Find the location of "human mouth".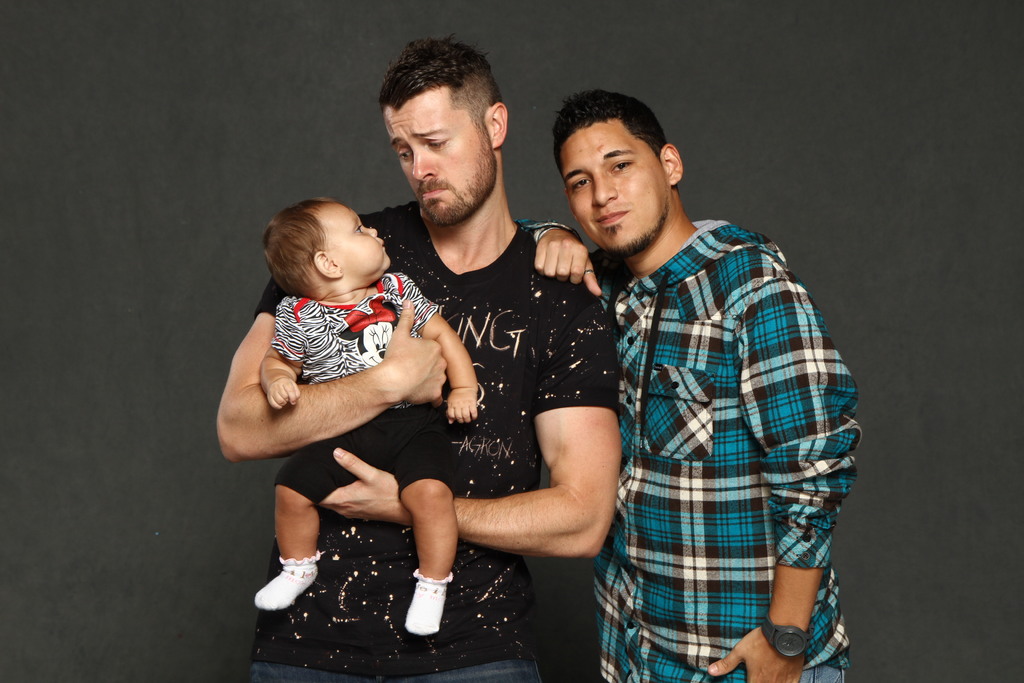
Location: <region>596, 212, 626, 227</region>.
